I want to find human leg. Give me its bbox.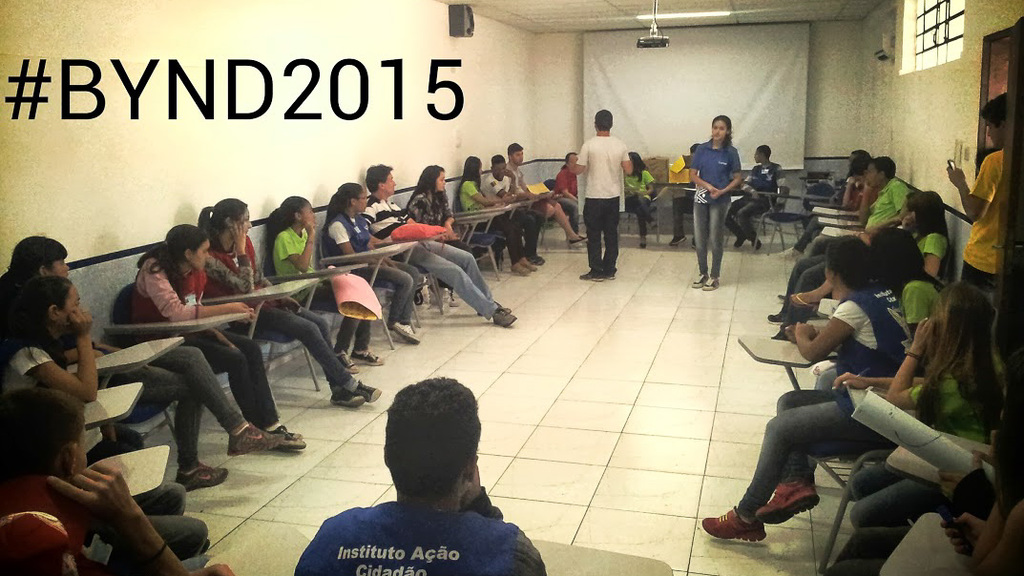
589, 200, 615, 275.
